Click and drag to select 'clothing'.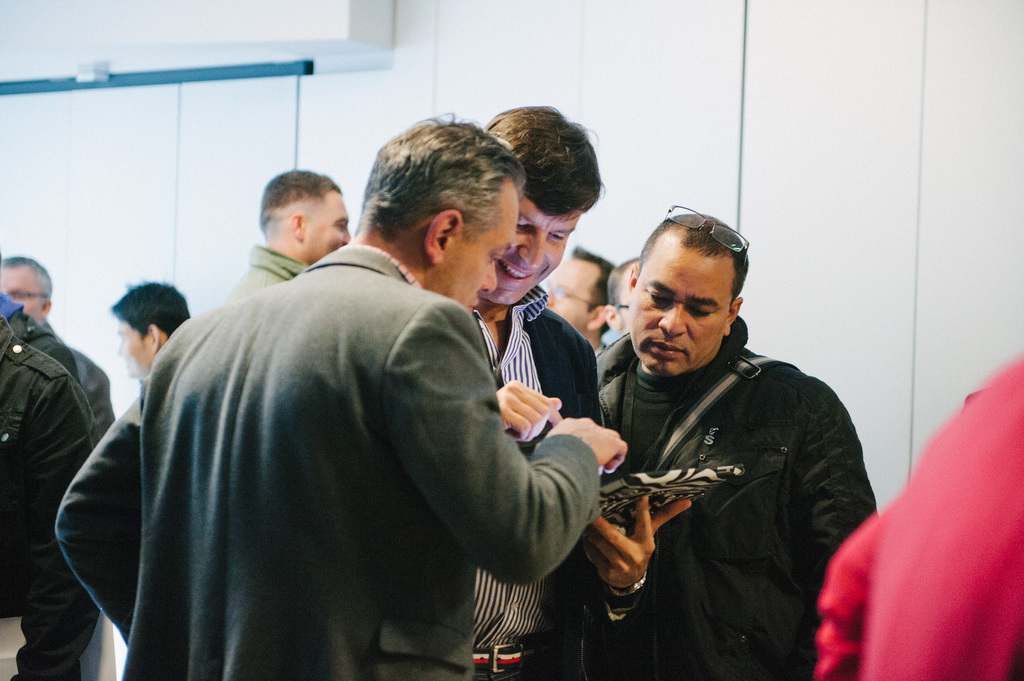
Selection: (left=469, top=285, right=637, bottom=680).
